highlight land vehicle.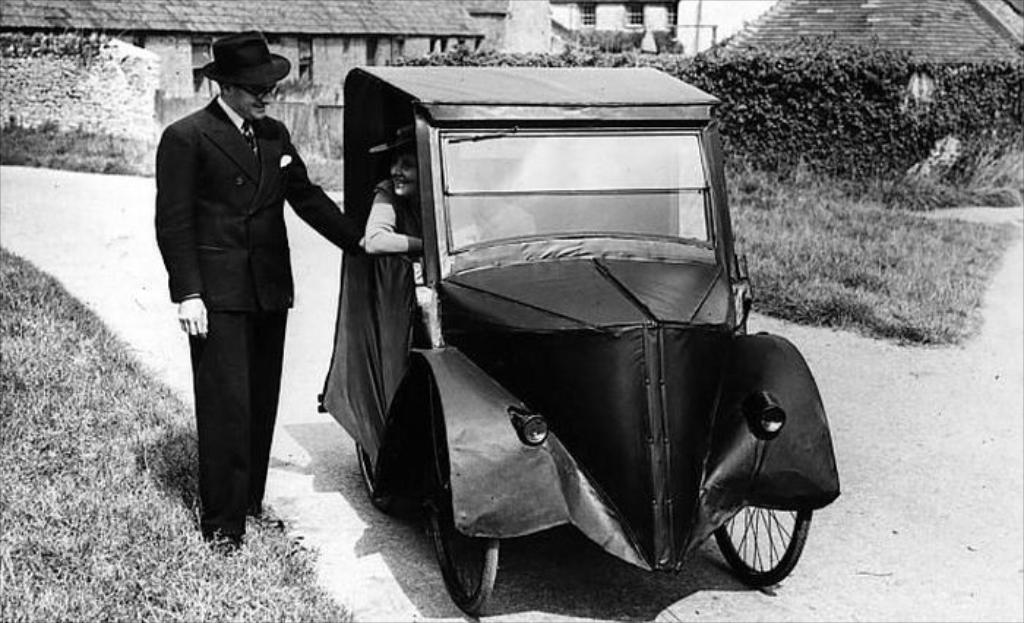
Highlighted region: 328:69:841:610.
